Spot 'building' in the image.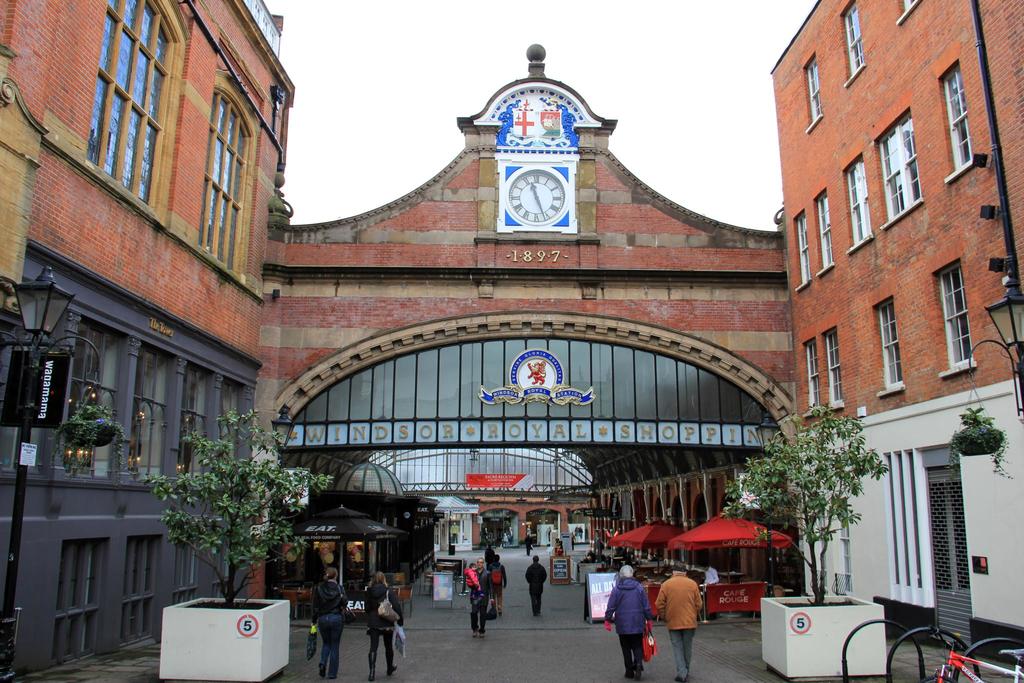
'building' found at select_region(0, 0, 1023, 682).
